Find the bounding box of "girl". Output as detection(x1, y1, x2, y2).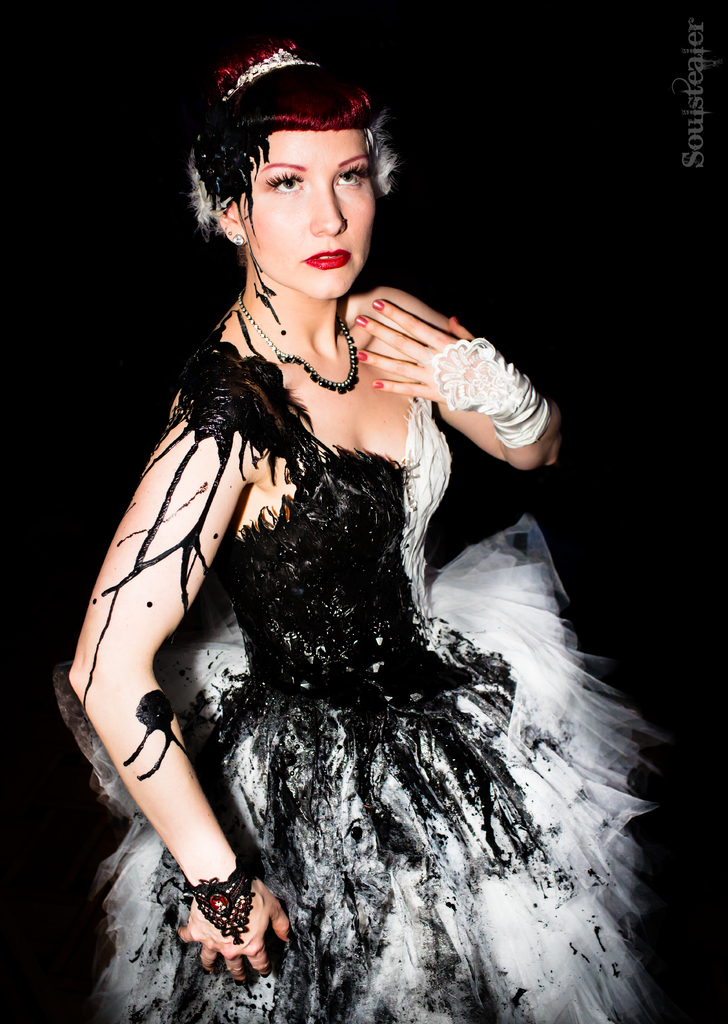
detection(47, 32, 647, 1023).
